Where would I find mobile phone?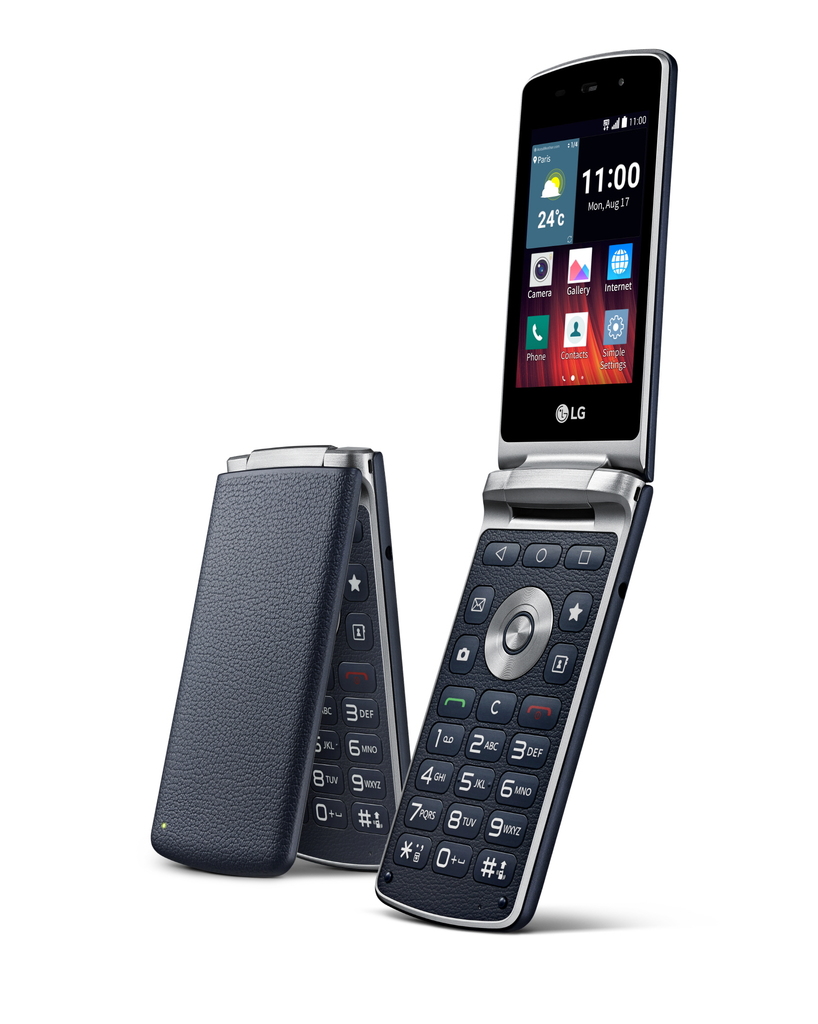
At x1=146, y1=442, x2=415, y2=879.
